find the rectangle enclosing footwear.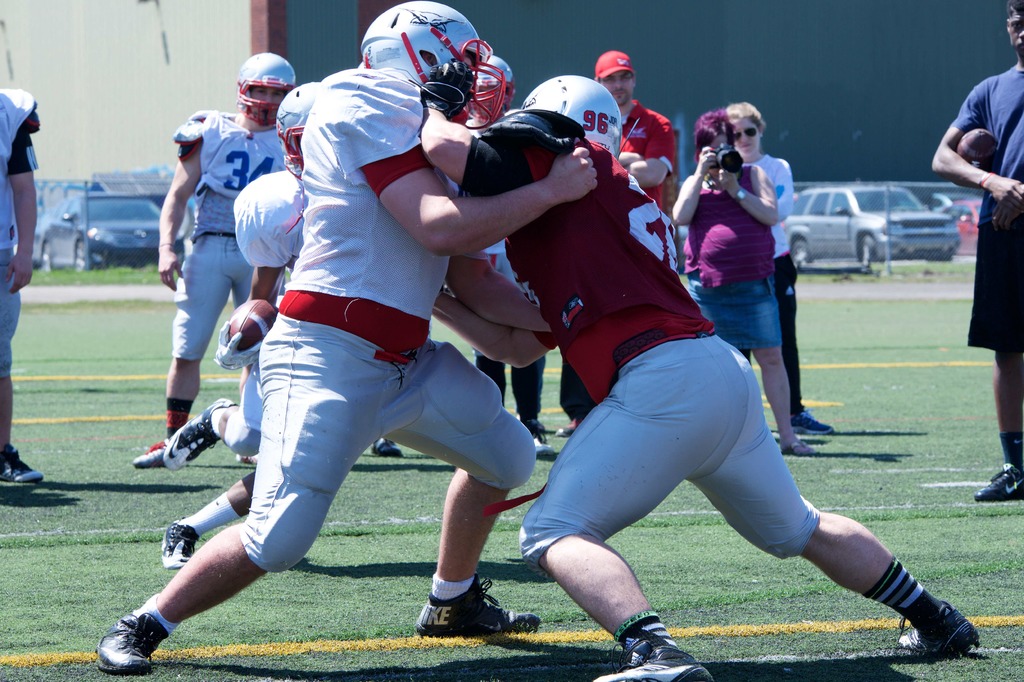
select_region(524, 419, 560, 461).
